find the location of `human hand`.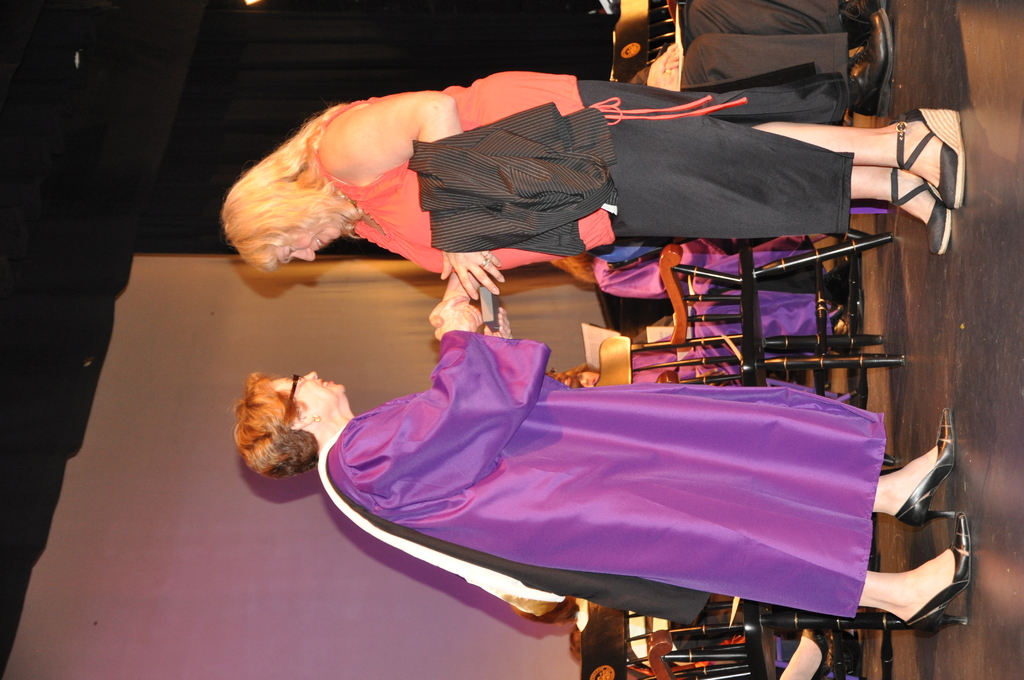
Location: {"left": 436, "top": 298, "right": 475, "bottom": 339}.
